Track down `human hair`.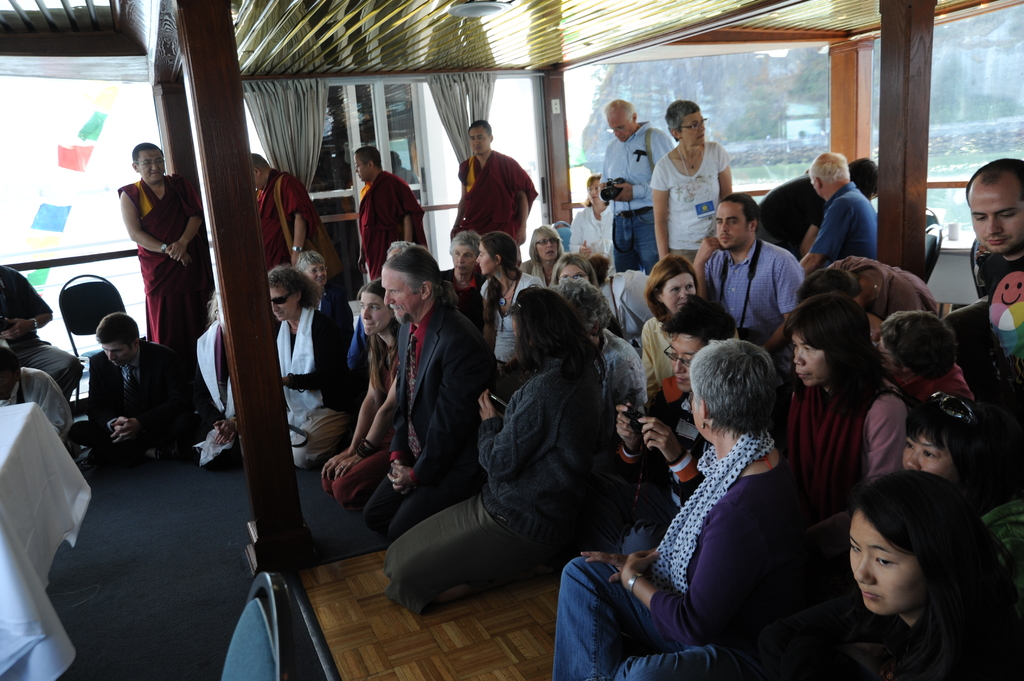
Tracked to [92,310,142,349].
